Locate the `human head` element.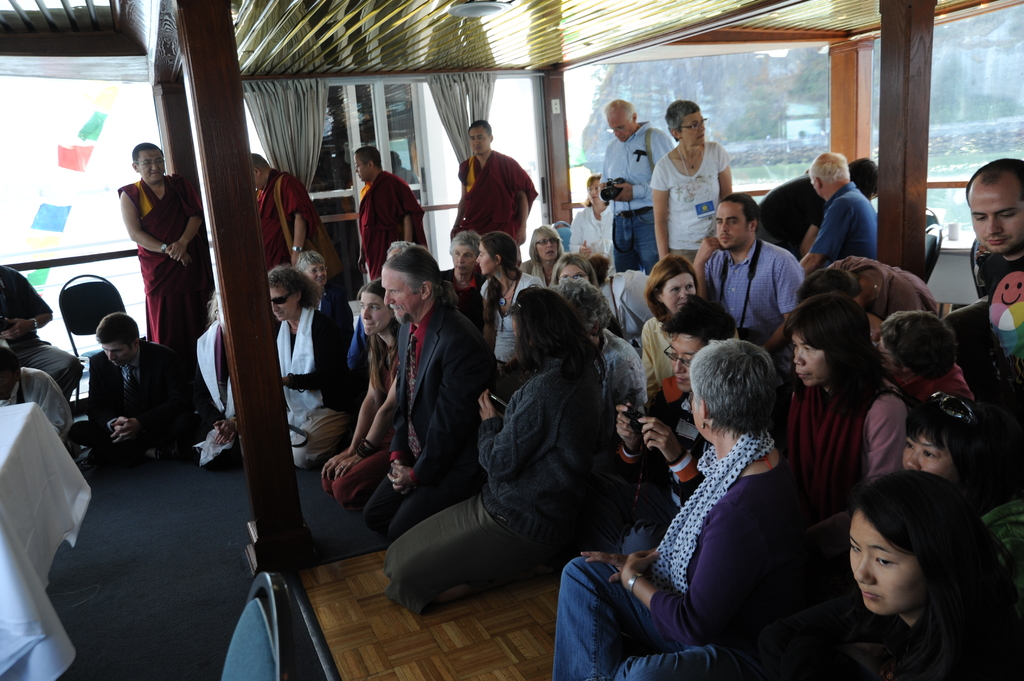
Element bbox: 667,98,712,143.
